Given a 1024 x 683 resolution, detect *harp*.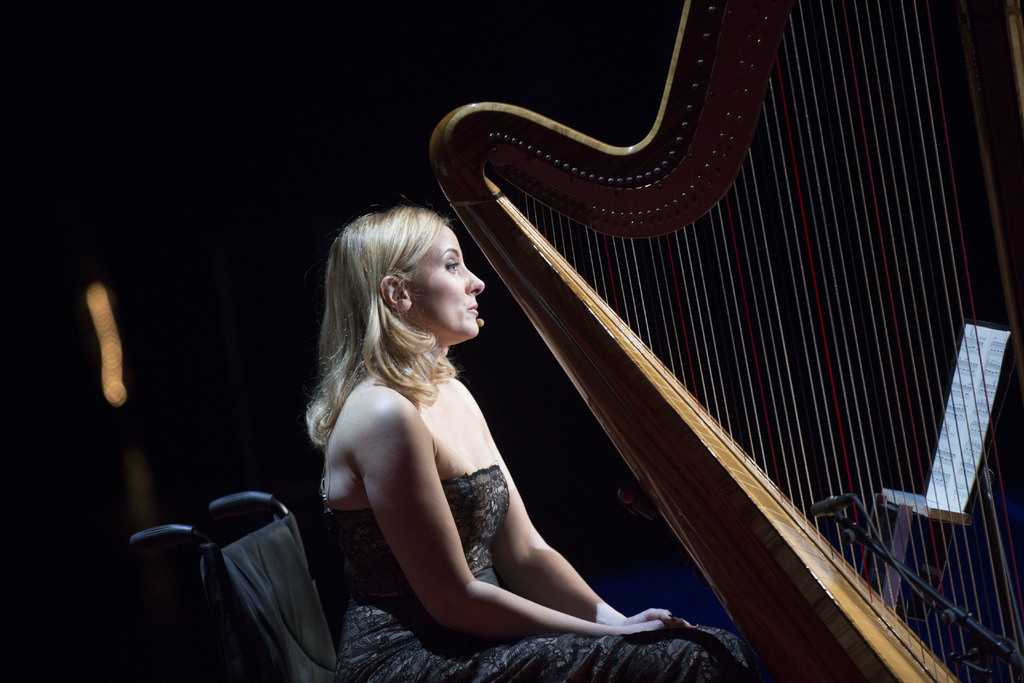
crop(431, 0, 1023, 682).
